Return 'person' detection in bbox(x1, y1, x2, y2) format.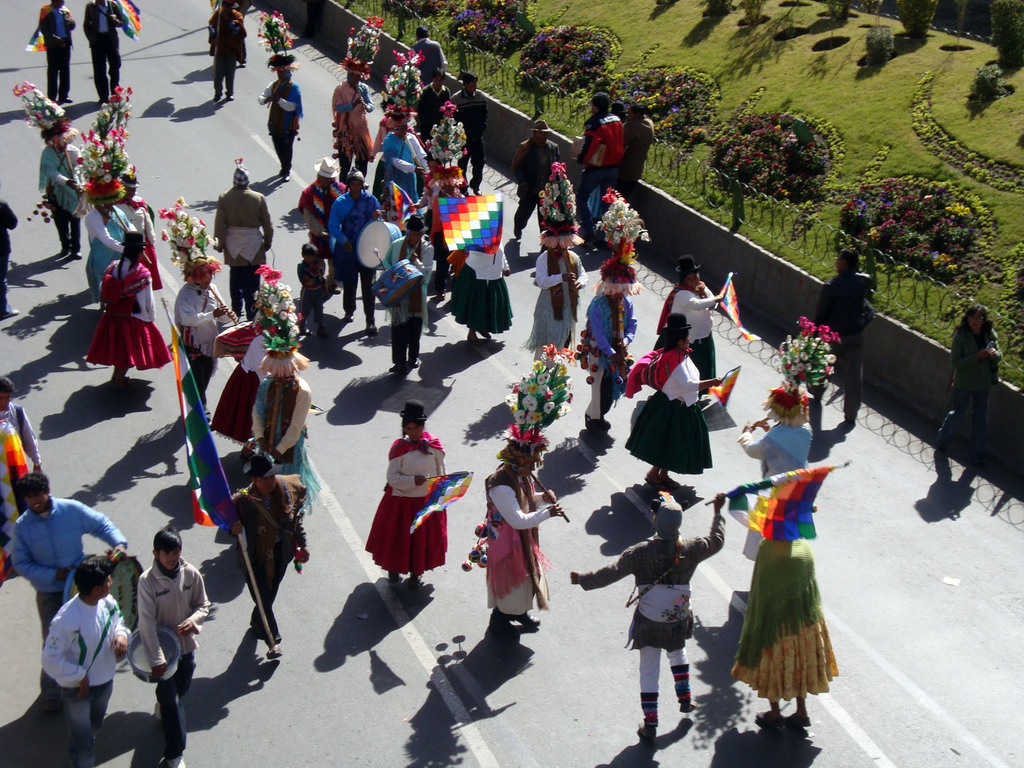
bbox(511, 118, 562, 233).
